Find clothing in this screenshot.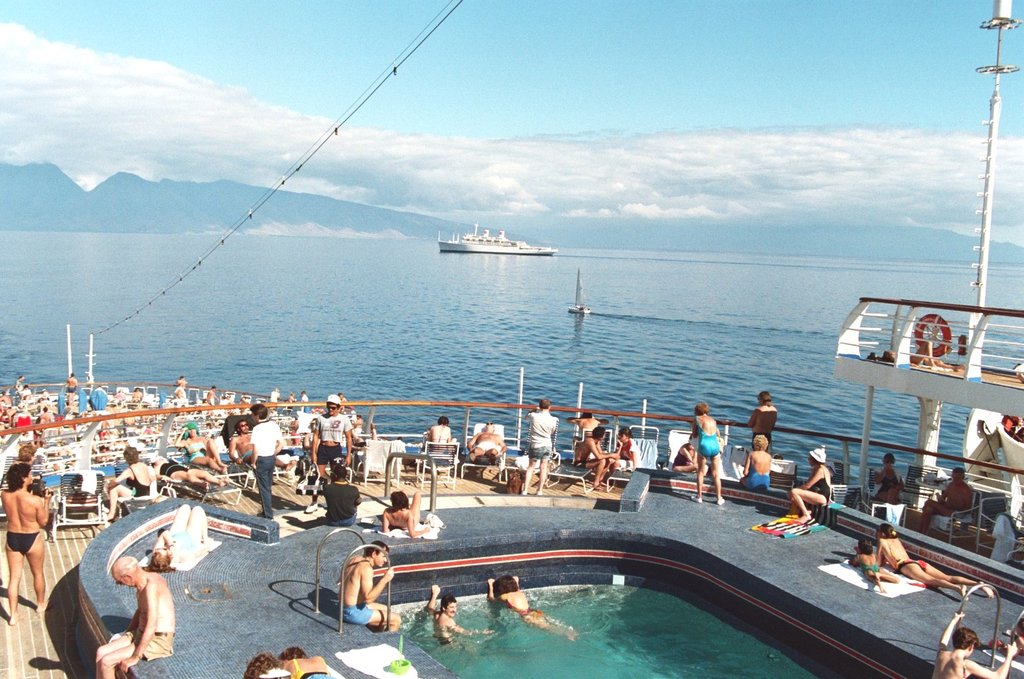
The bounding box for clothing is region(429, 634, 457, 646).
